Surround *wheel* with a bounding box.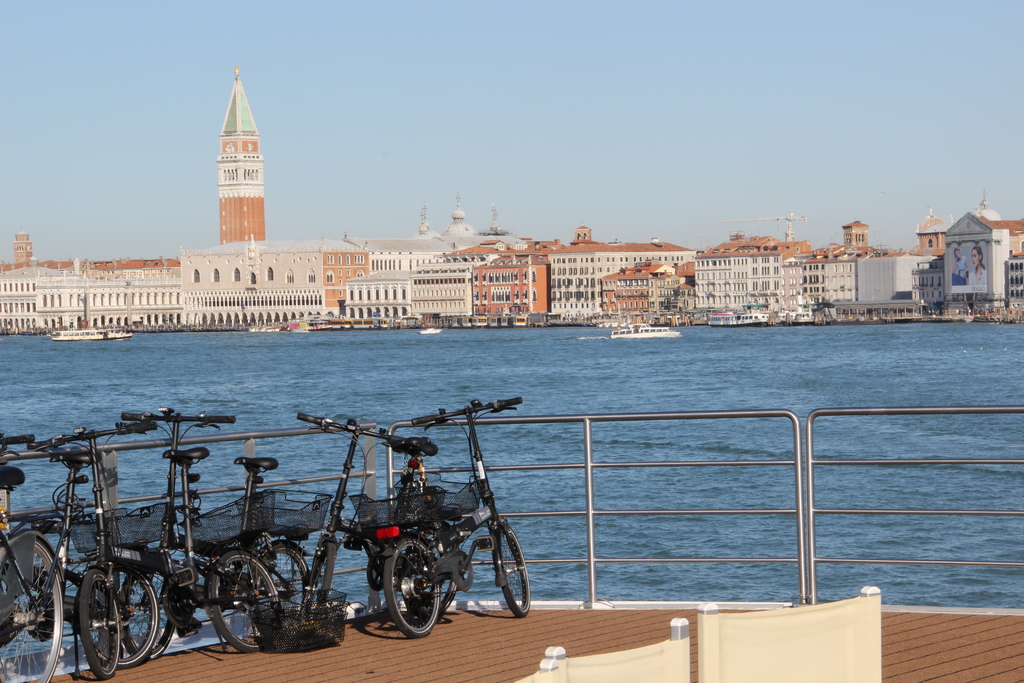
bbox=(60, 568, 161, 673).
